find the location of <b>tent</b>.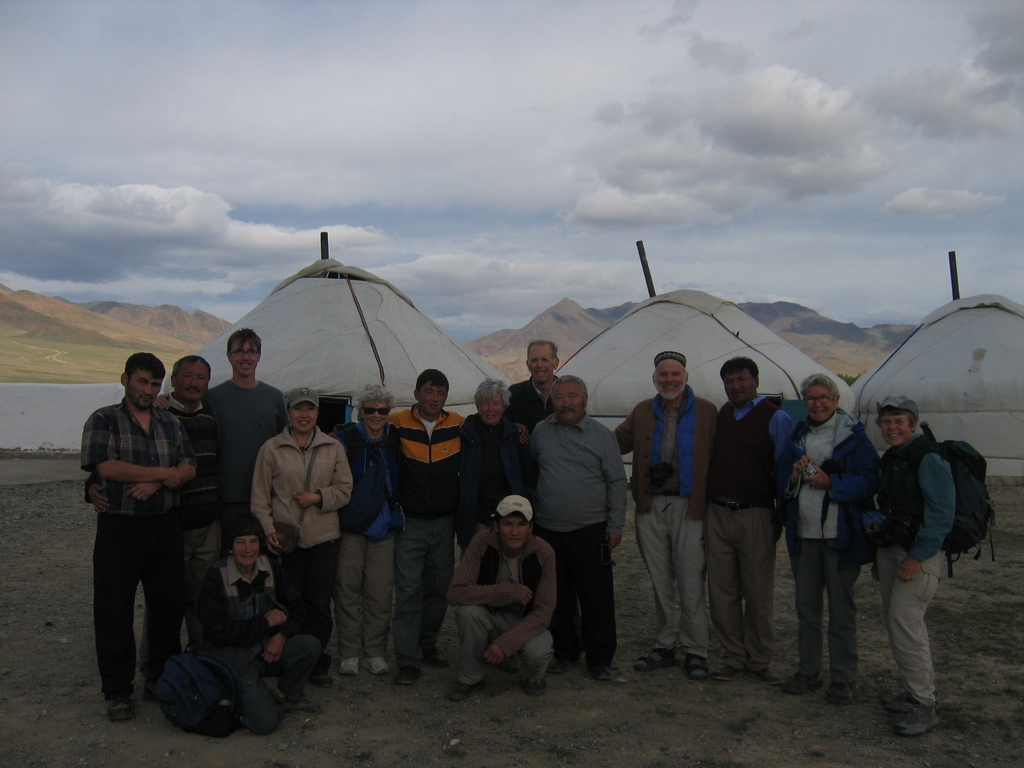
Location: (844,291,1023,471).
